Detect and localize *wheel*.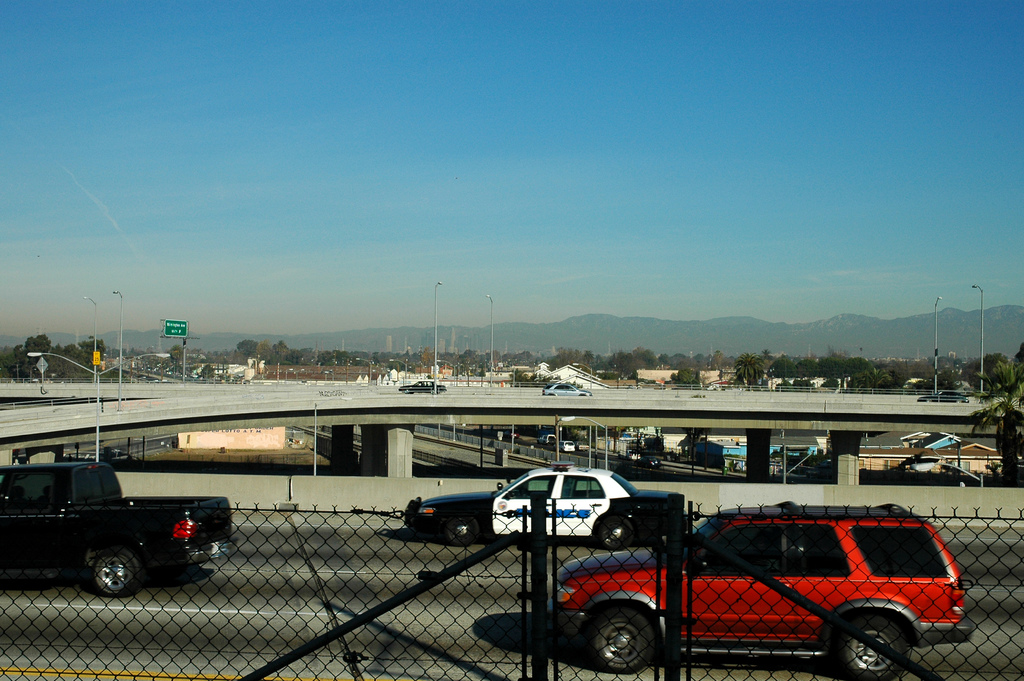
Localized at <bbox>593, 611, 652, 673</bbox>.
